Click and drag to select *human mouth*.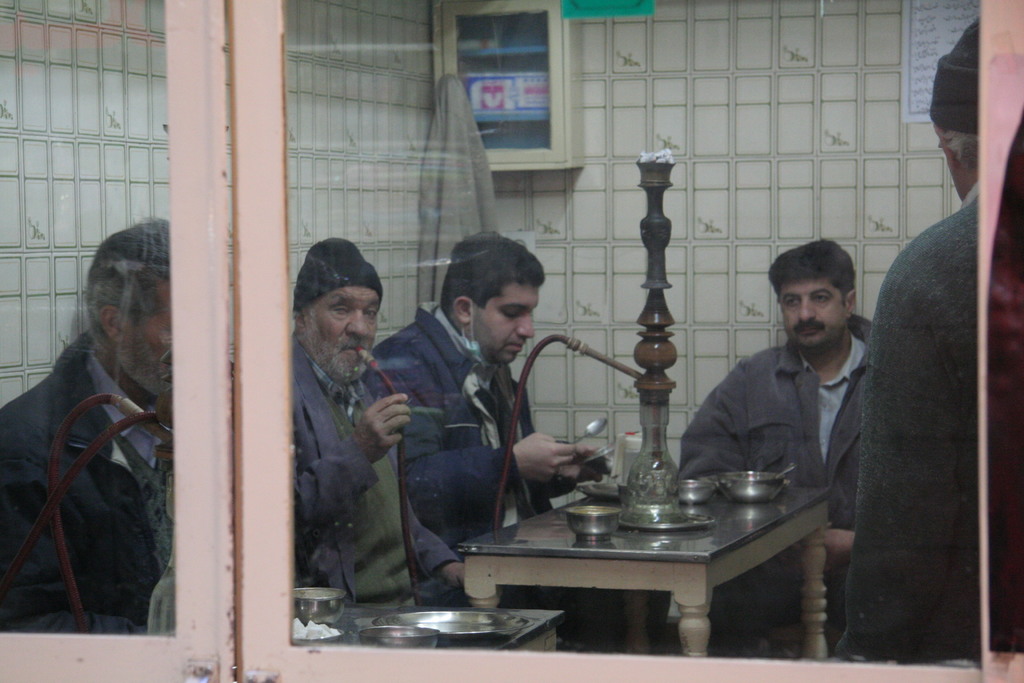
Selection: Rect(797, 329, 813, 330).
